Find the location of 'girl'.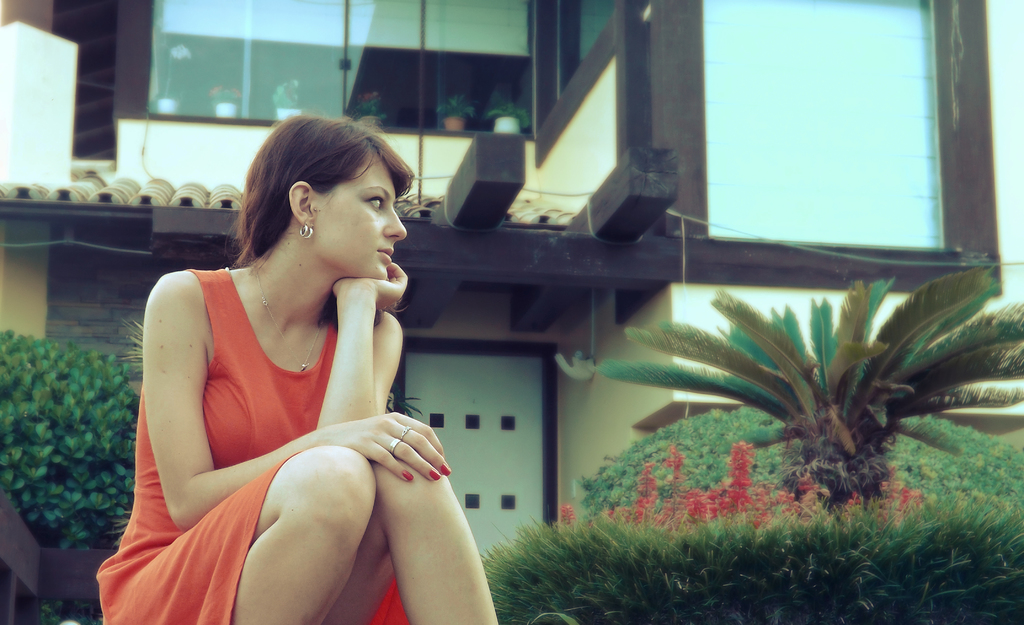
Location: [x1=97, y1=108, x2=501, y2=624].
